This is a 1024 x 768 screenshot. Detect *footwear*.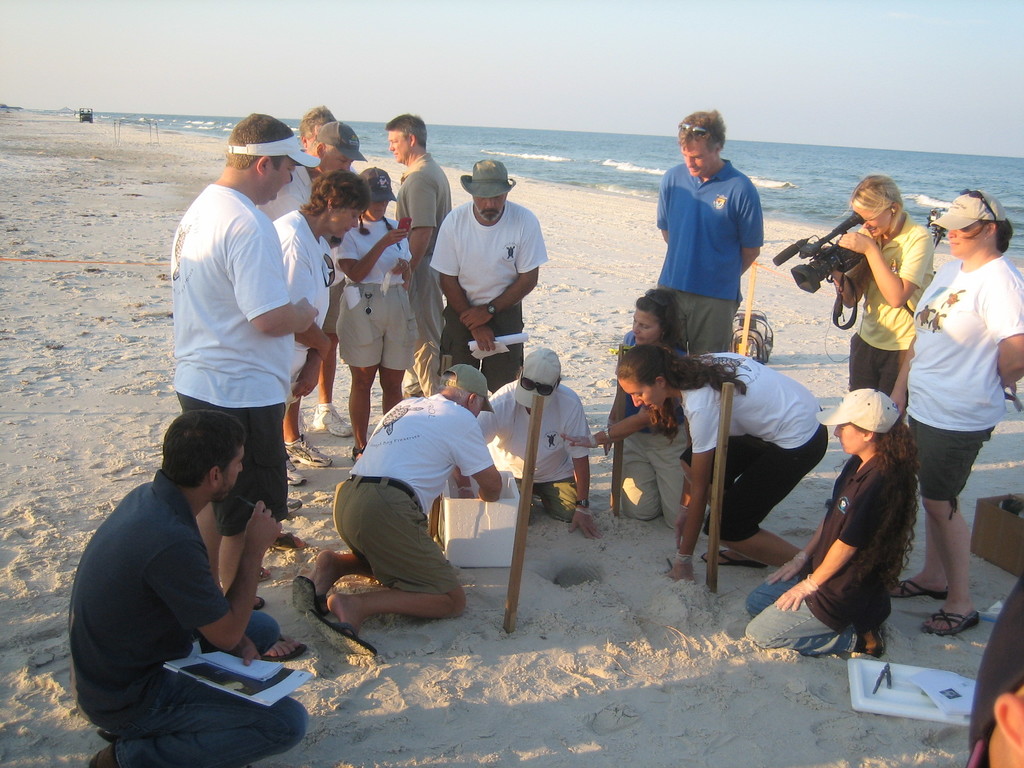
[697, 552, 769, 566].
